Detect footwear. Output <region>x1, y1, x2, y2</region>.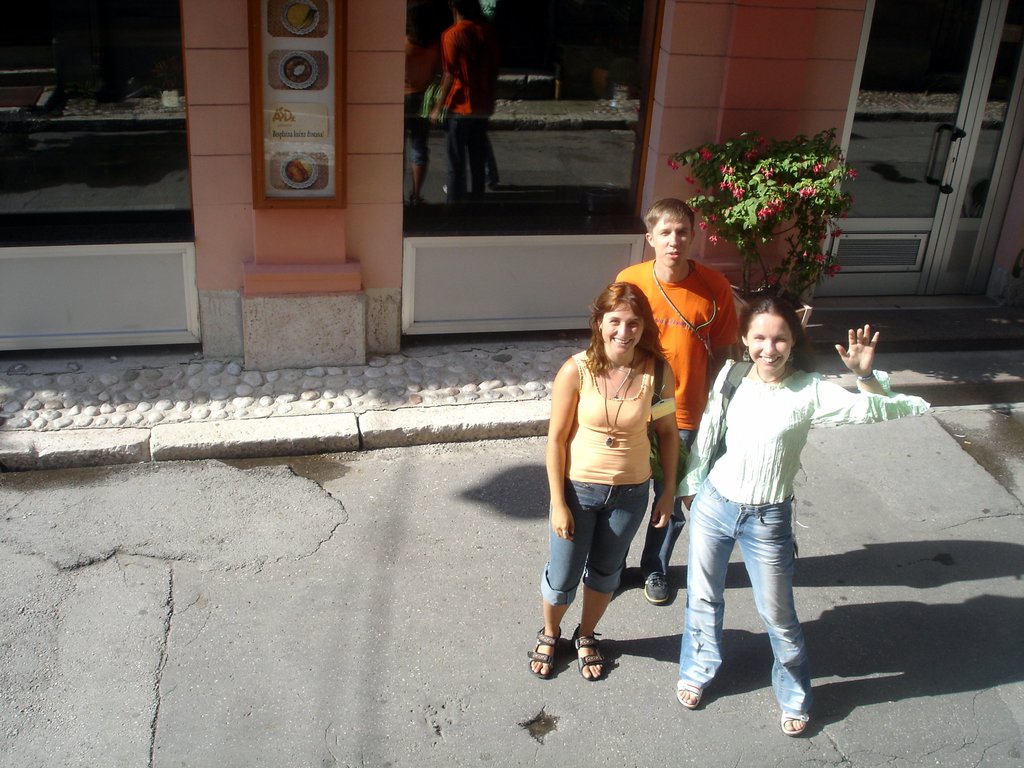
<region>524, 627, 559, 681</region>.
